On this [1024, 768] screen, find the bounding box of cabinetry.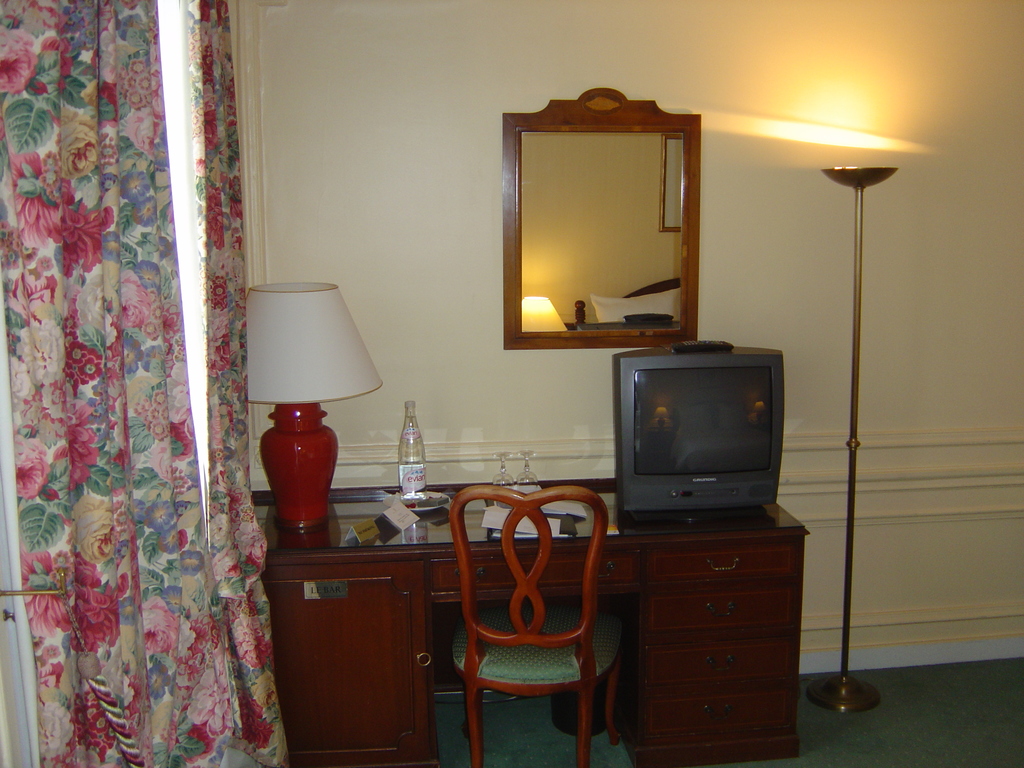
Bounding box: (250, 487, 806, 767).
